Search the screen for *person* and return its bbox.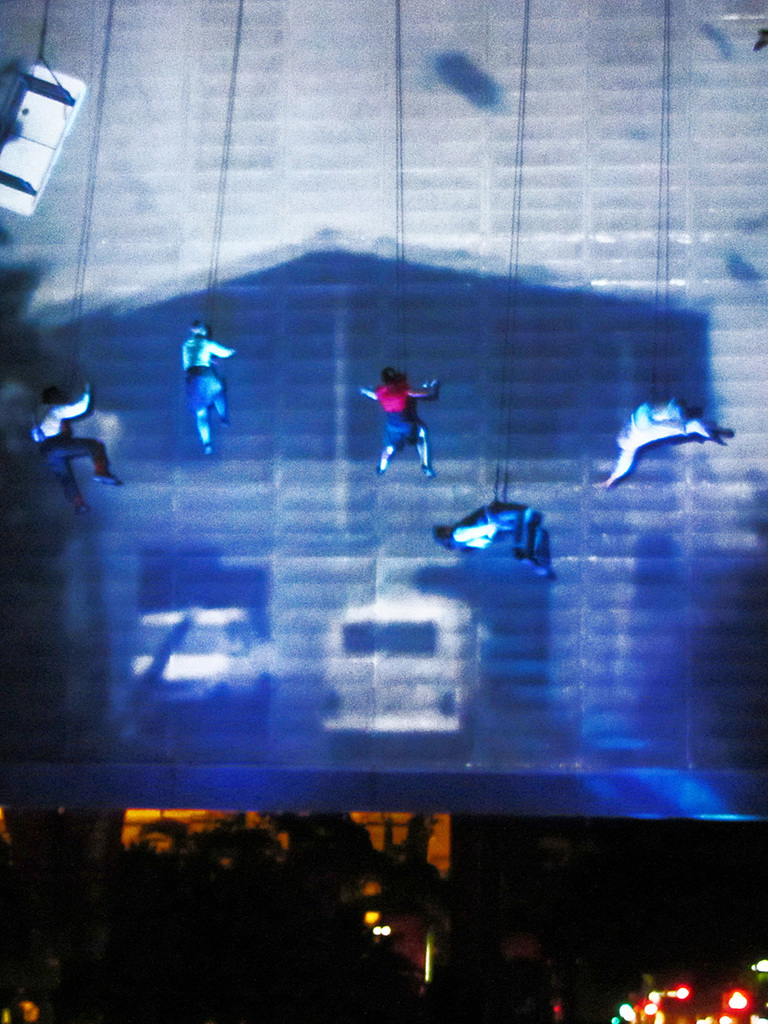
Found: l=22, t=384, r=140, b=524.
